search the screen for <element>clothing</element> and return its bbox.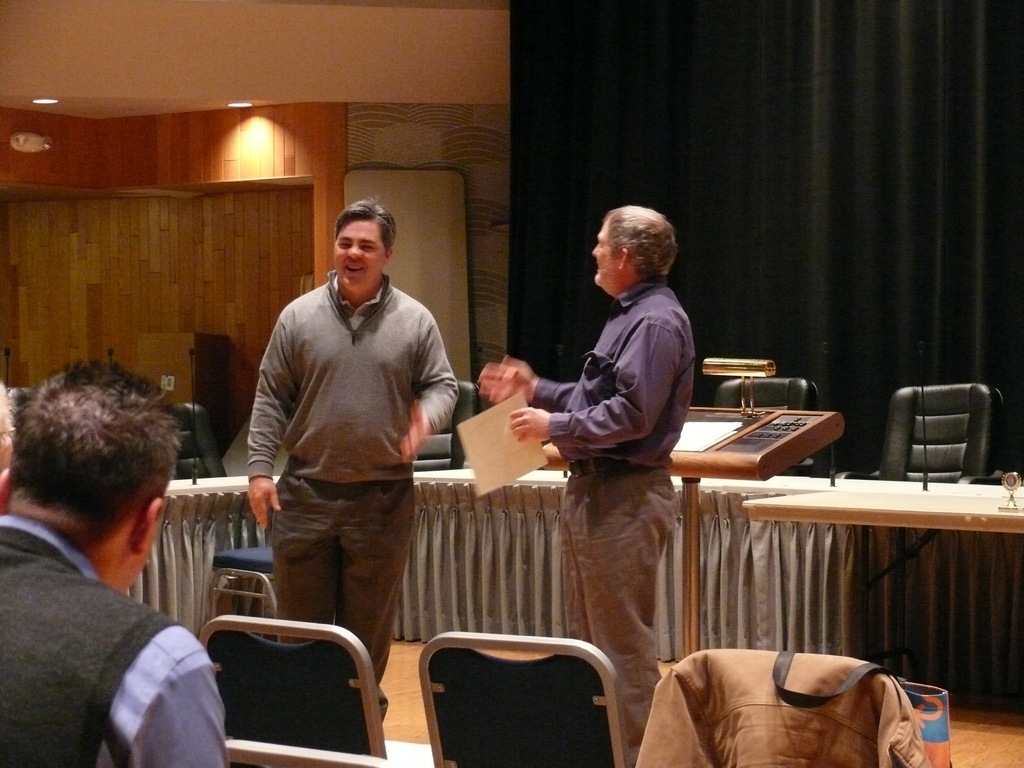
Found: left=529, top=276, right=706, bottom=766.
